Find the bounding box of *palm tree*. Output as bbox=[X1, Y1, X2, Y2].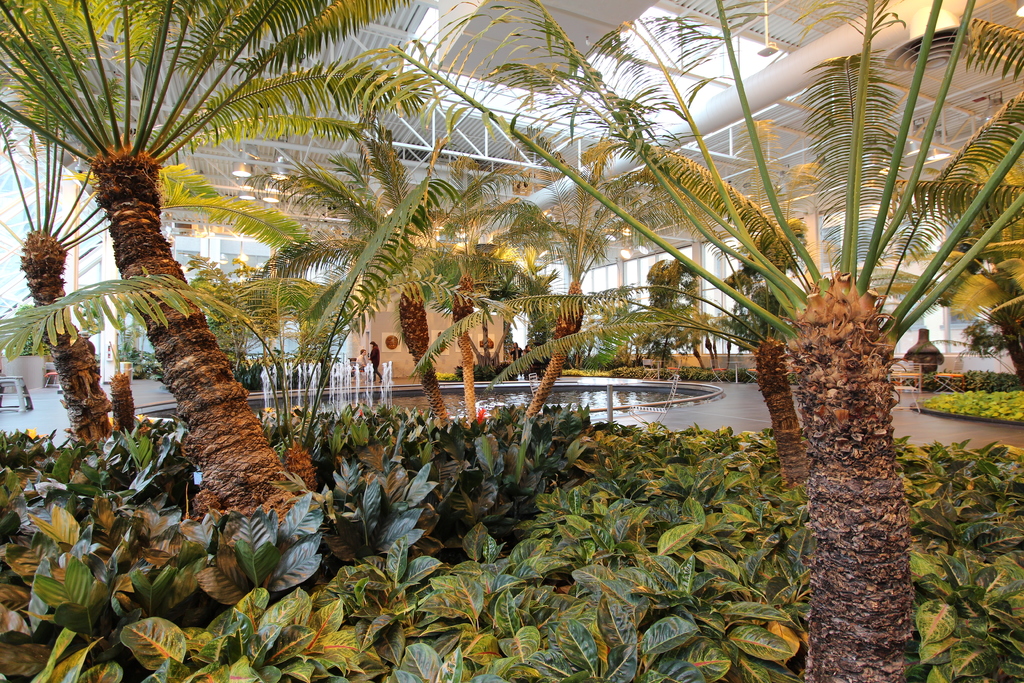
bbox=[383, 0, 1023, 681].
